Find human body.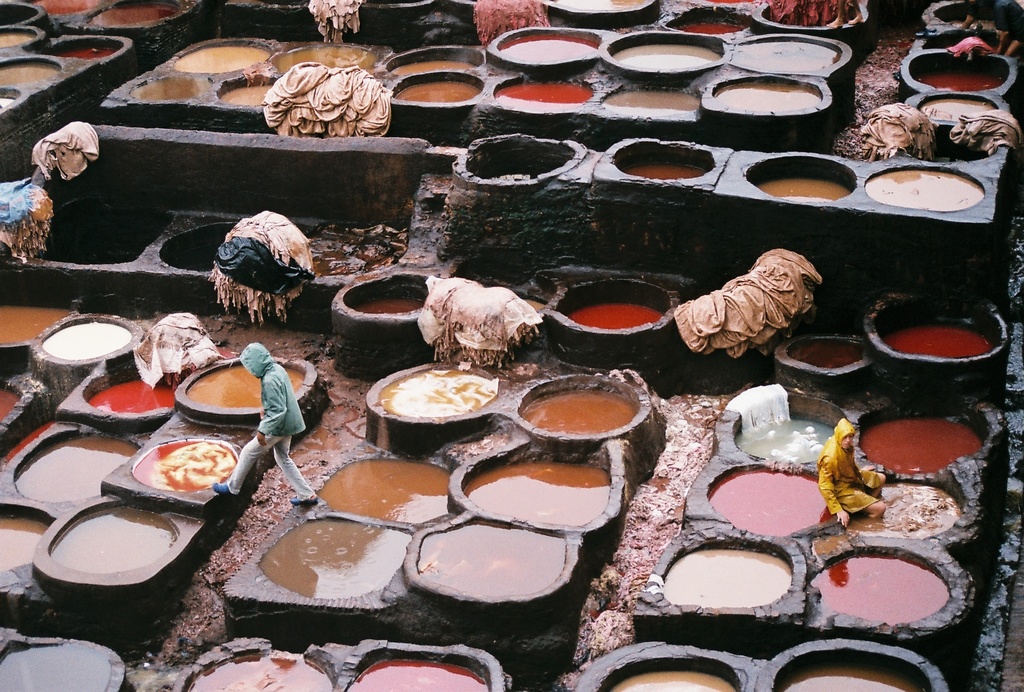
BBox(212, 340, 318, 506).
